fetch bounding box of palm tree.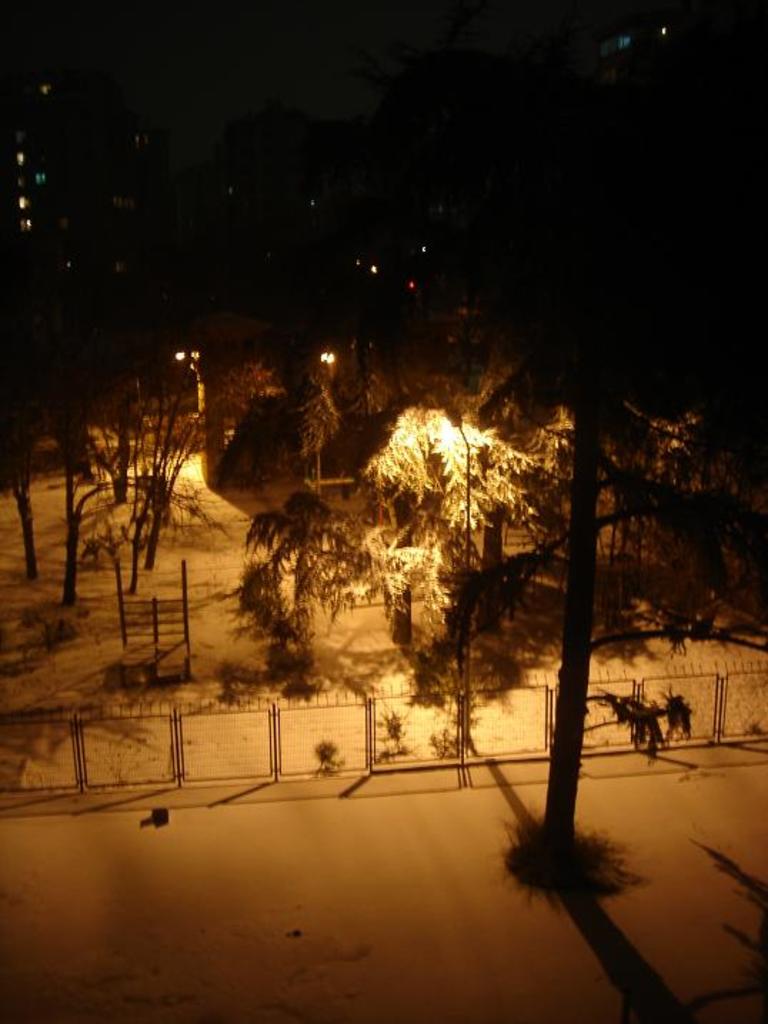
Bbox: (363, 504, 438, 678).
